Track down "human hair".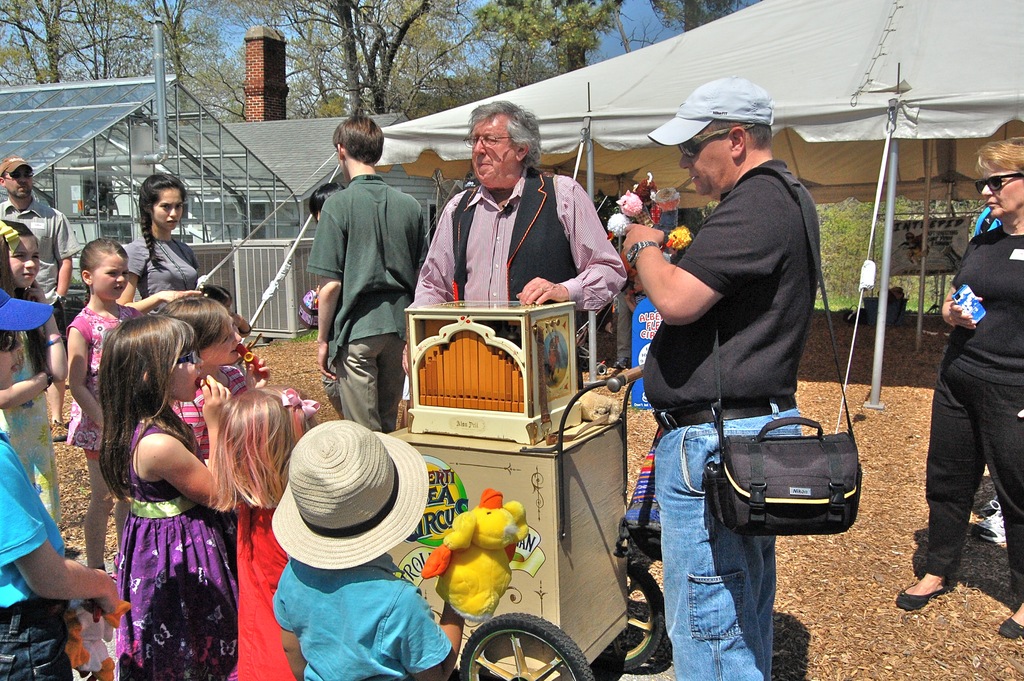
Tracked to bbox(333, 111, 387, 164).
